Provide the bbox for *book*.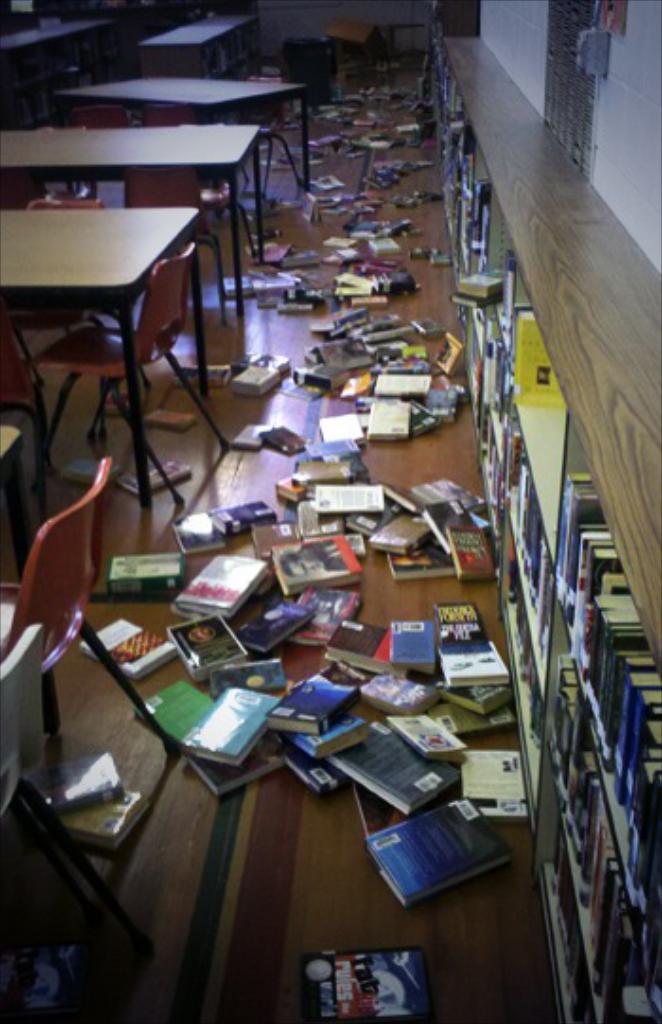
[335,700,444,801].
